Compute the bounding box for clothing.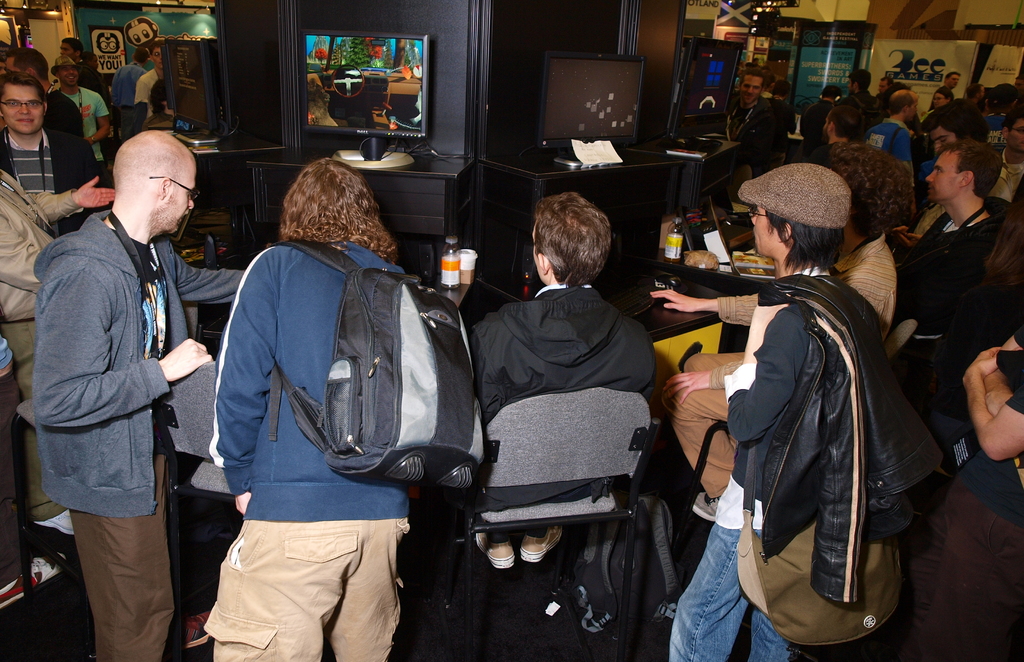
717:234:893:492.
